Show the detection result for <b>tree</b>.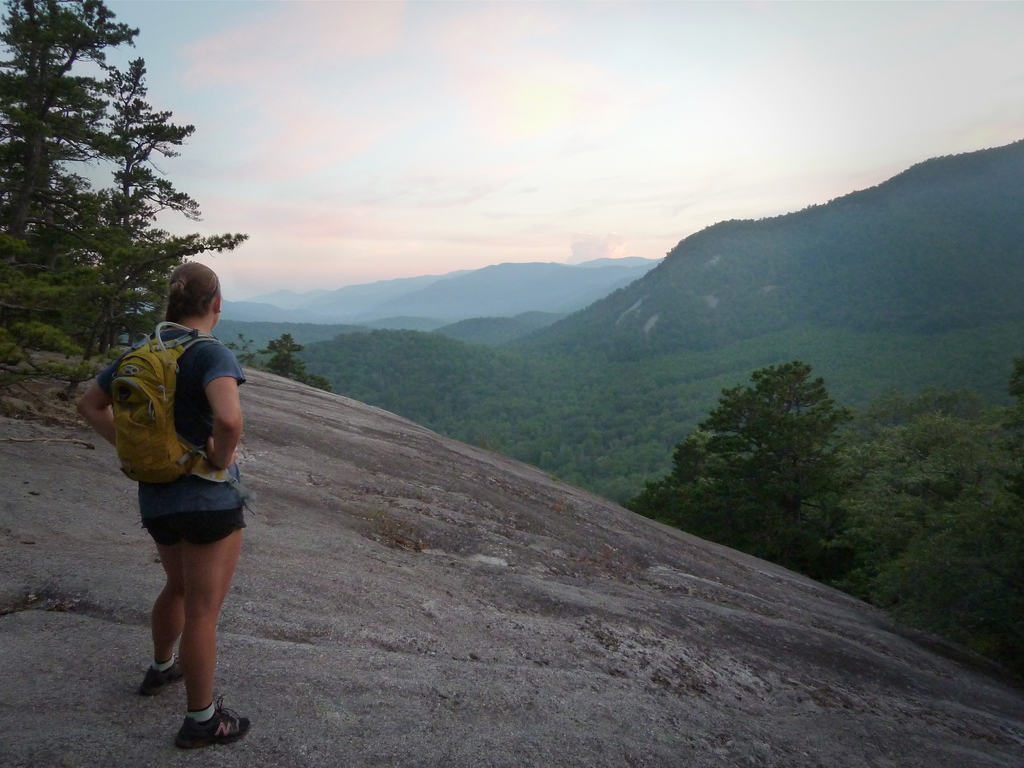
(left=253, top=332, right=334, bottom=394).
